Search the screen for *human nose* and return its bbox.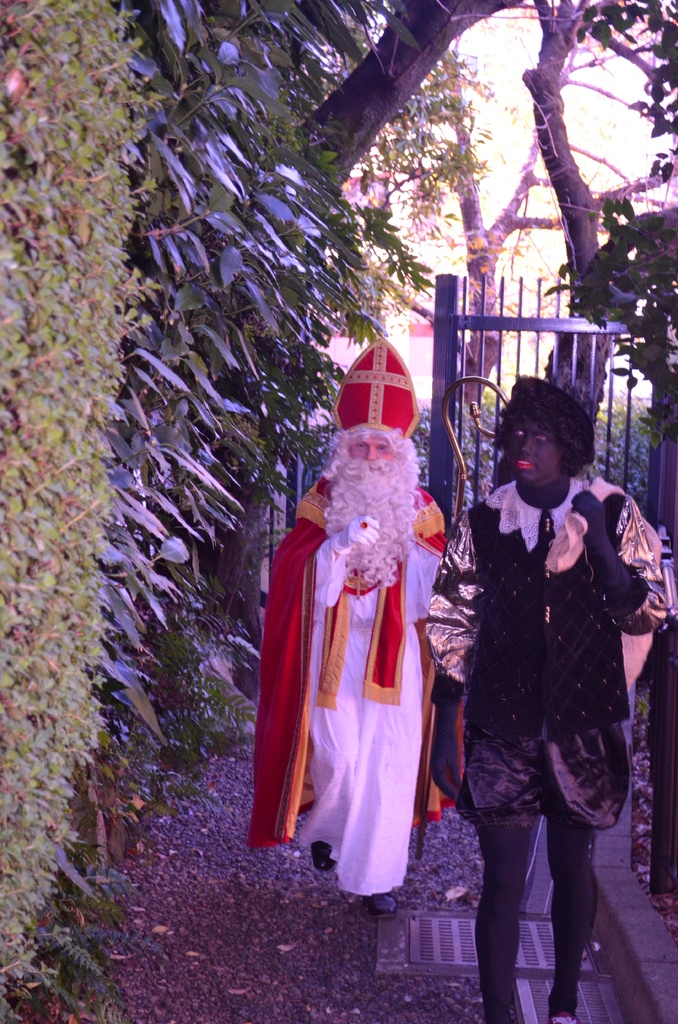
Found: (x1=363, y1=443, x2=377, y2=461).
